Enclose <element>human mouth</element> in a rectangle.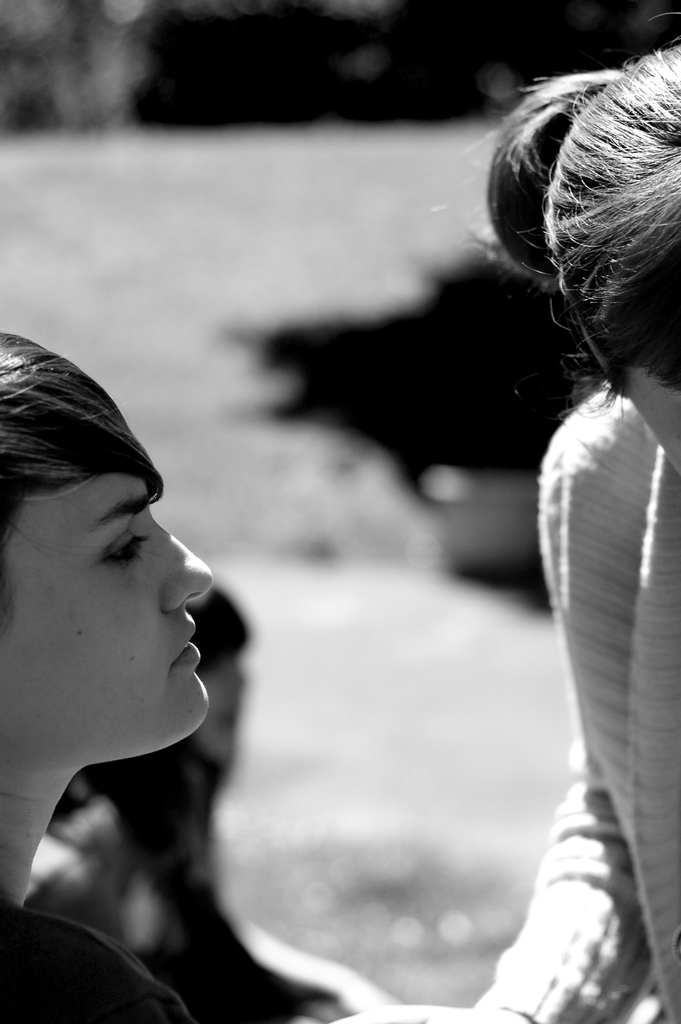
bbox=(171, 615, 201, 676).
